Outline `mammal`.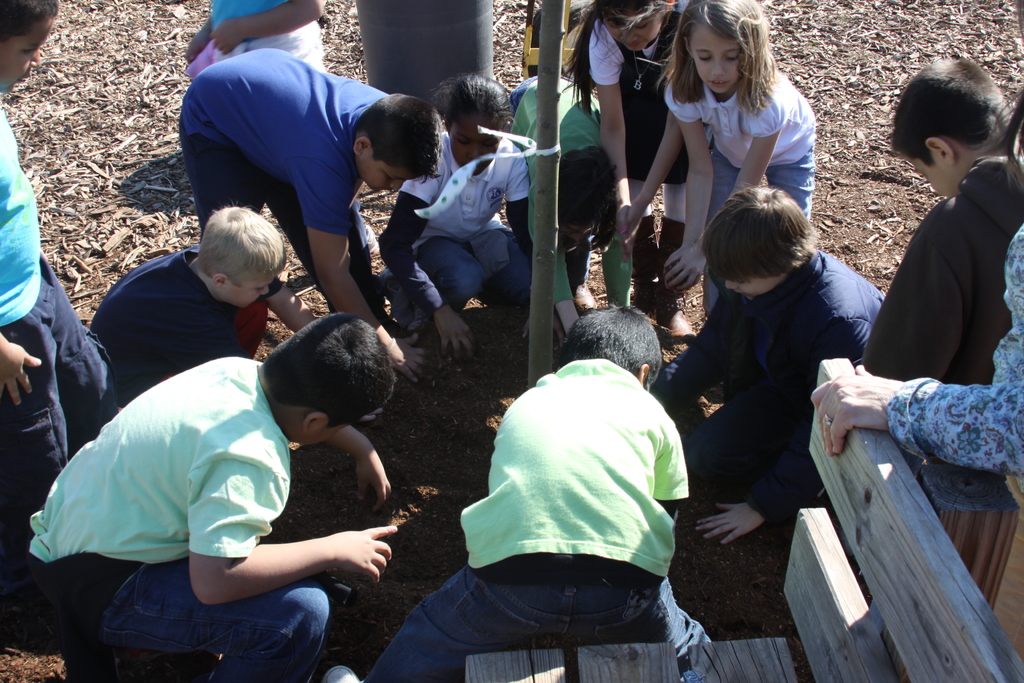
Outline: (left=187, top=0, right=326, bottom=70).
